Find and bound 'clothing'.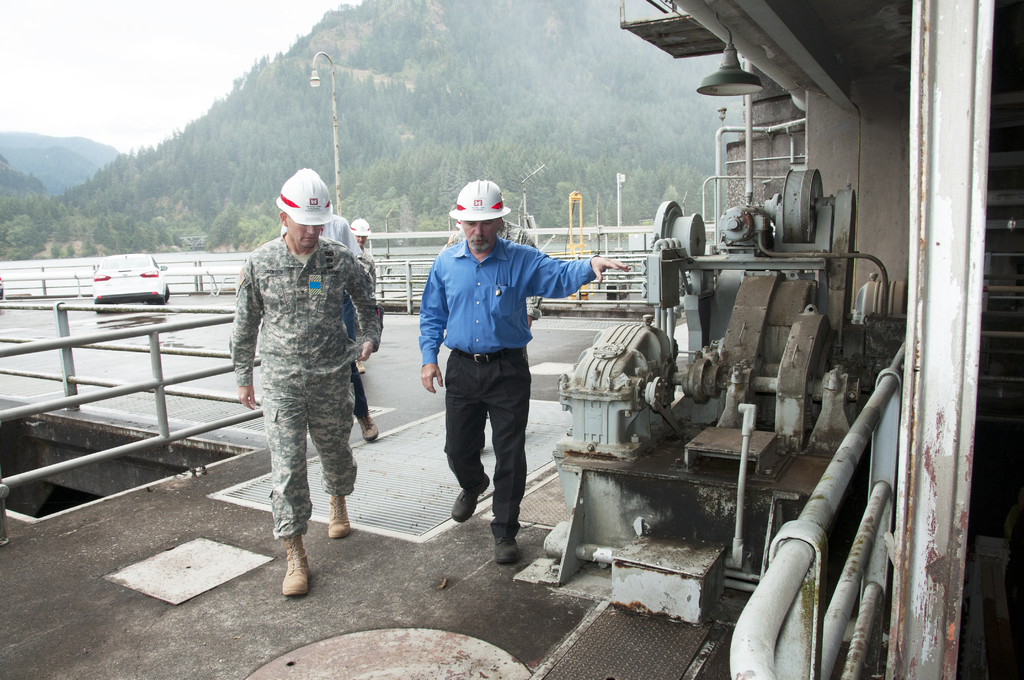
Bound: 356, 248, 374, 337.
